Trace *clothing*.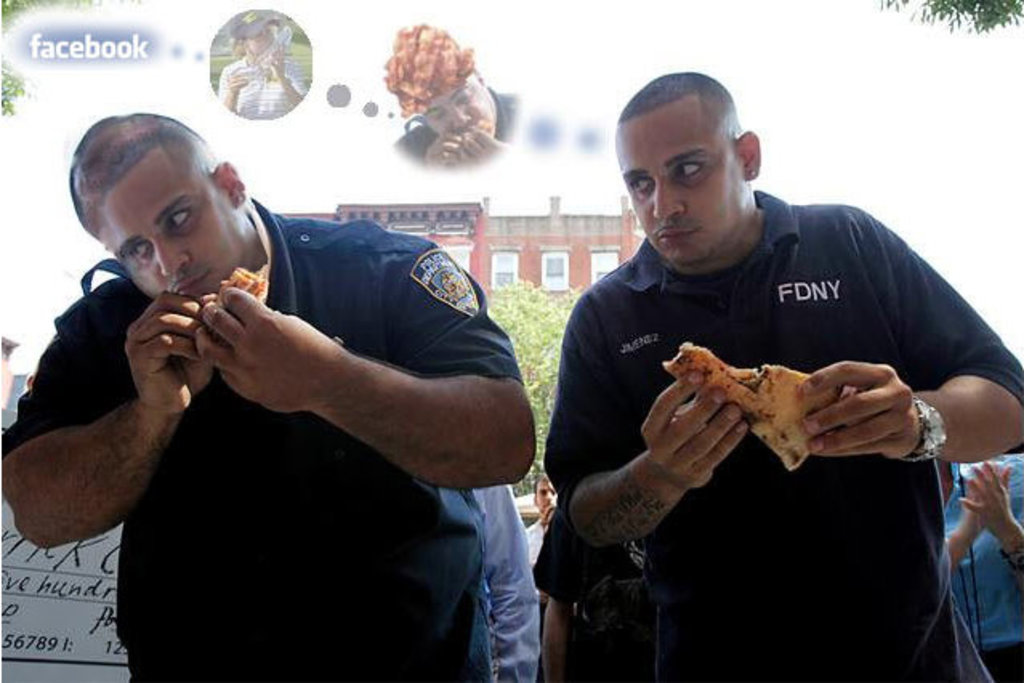
Traced to bbox=(939, 447, 1016, 681).
